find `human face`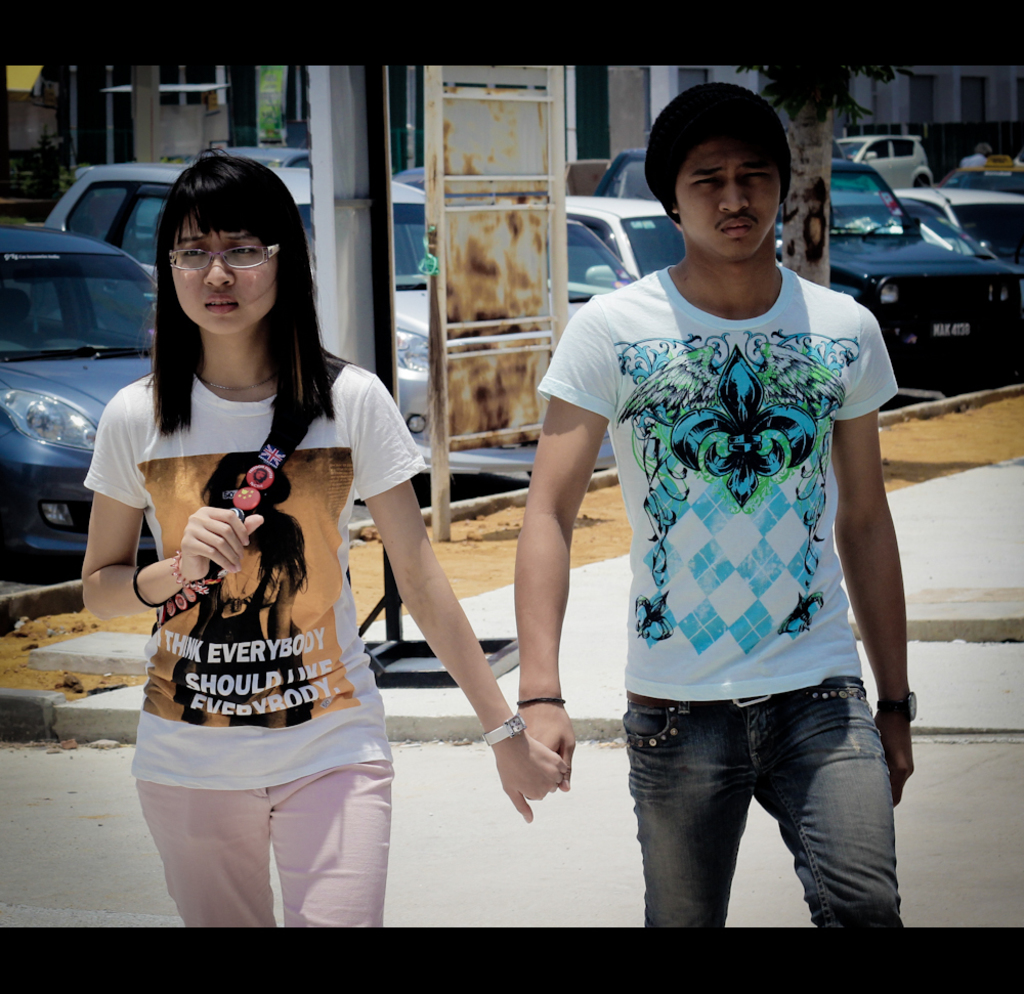
BBox(672, 135, 783, 264)
